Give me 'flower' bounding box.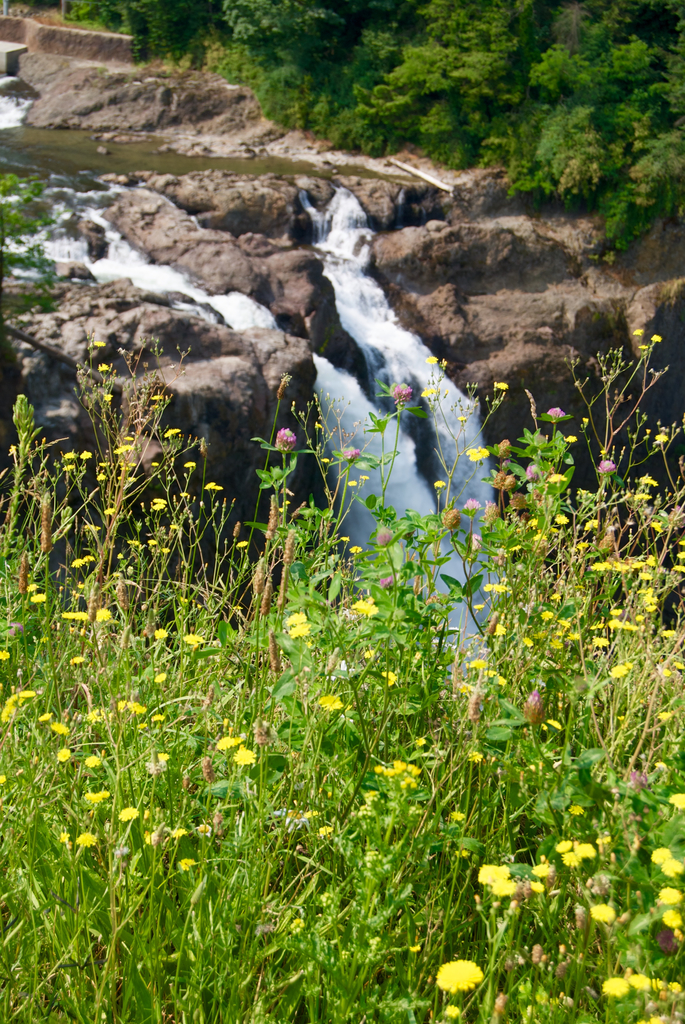
x1=599, y1=979, x2=629, y2=1000.
